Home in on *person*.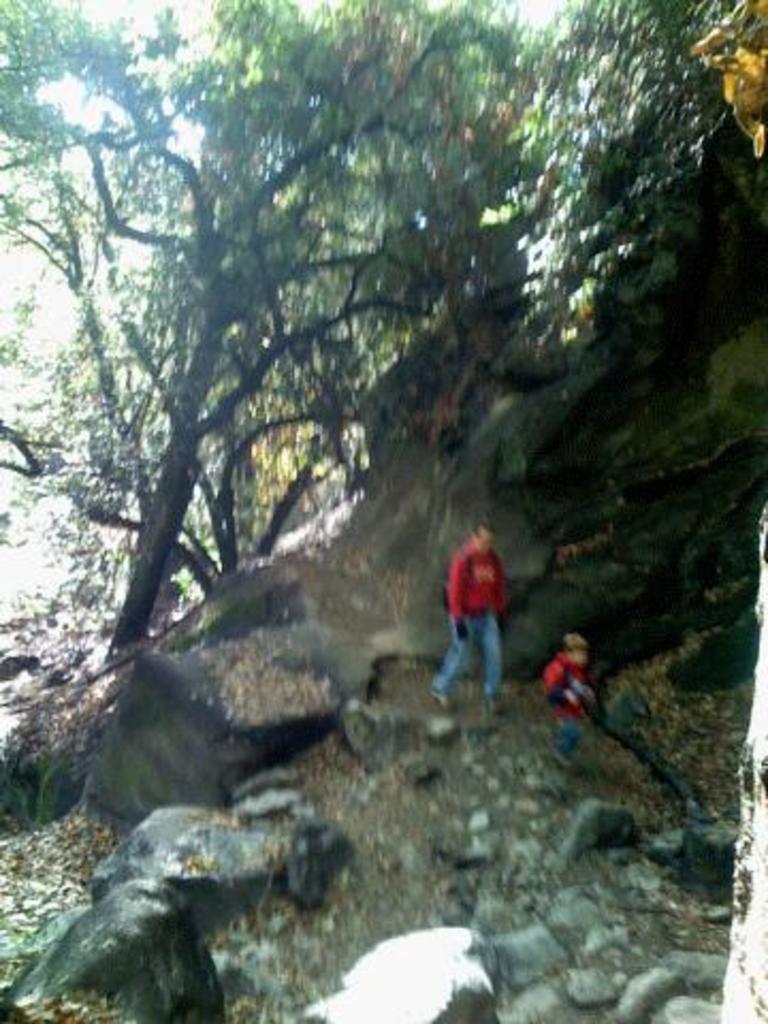
Homed in at <region>538, 625, 589, 772</region>.
